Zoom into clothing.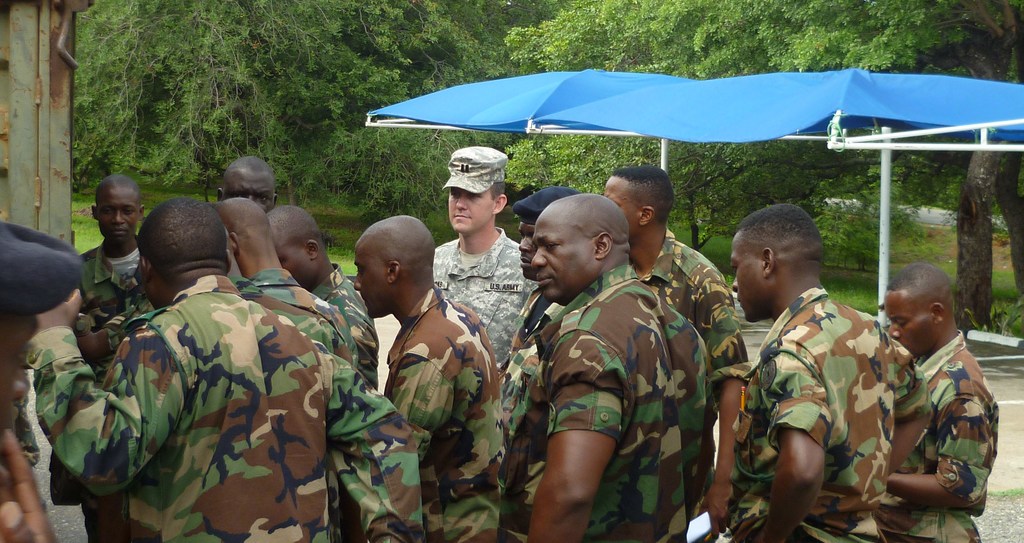
Zoom target: box=[722, 286, 931, 542].
